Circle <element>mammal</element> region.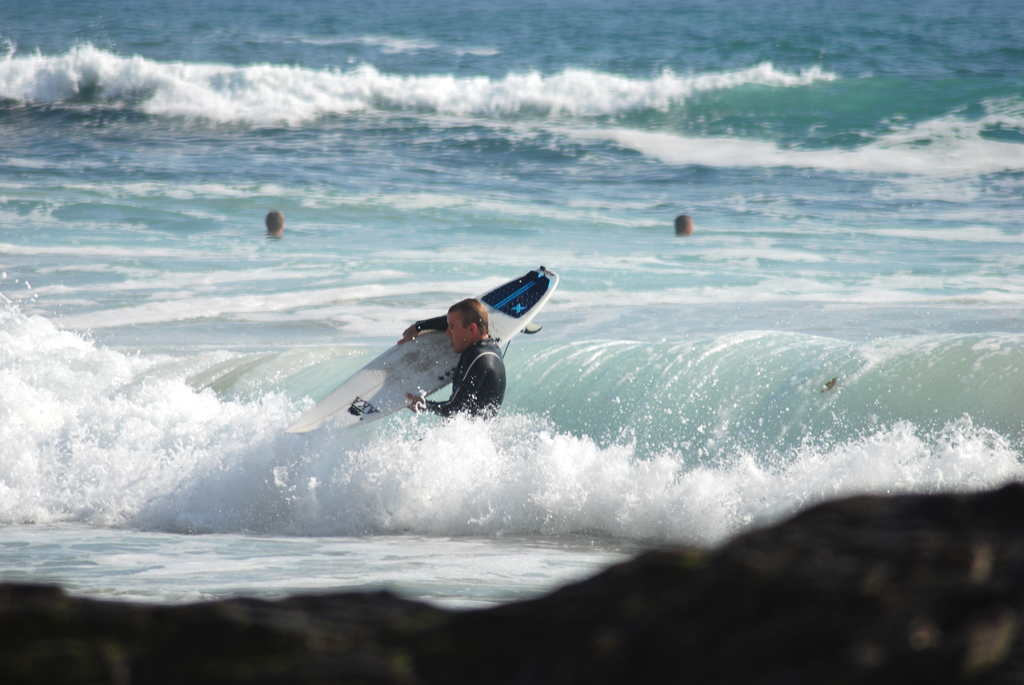
Region: crop(264, 209, 286, 236).
